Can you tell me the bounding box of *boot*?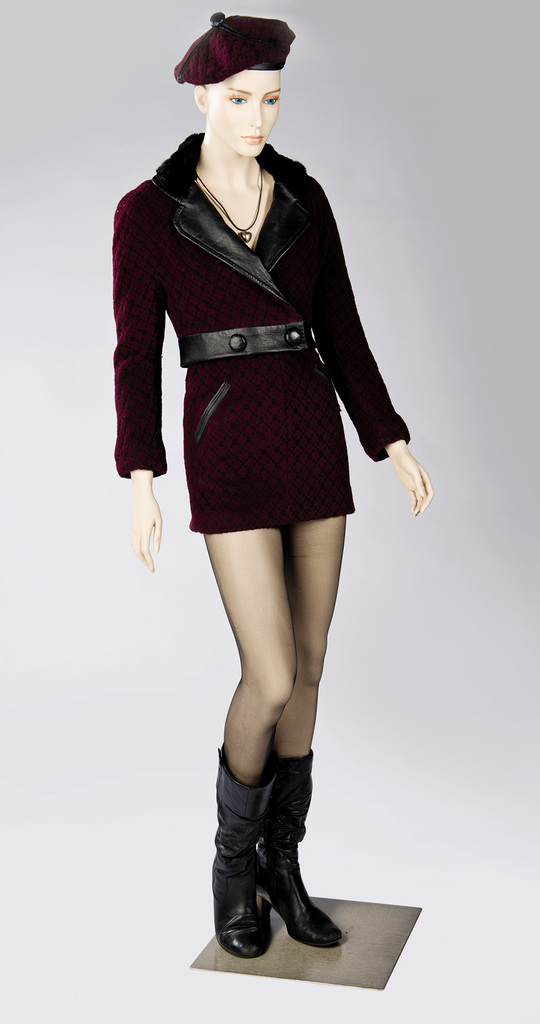
BBox(187, 665, 359, 940).
